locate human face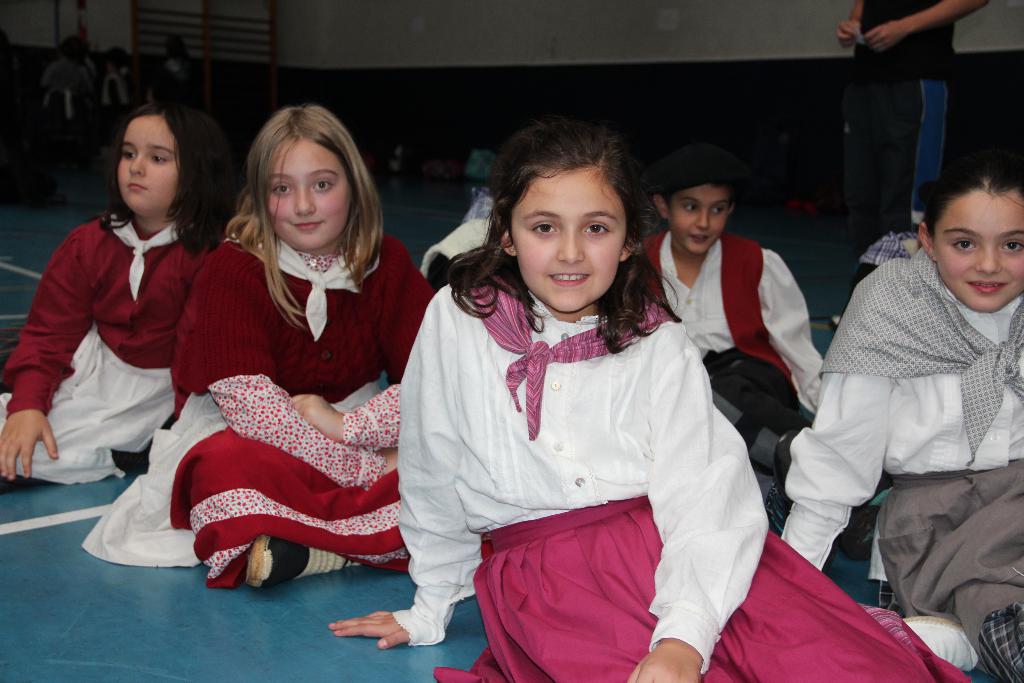
bbox=[114, 108, 180, 215]
